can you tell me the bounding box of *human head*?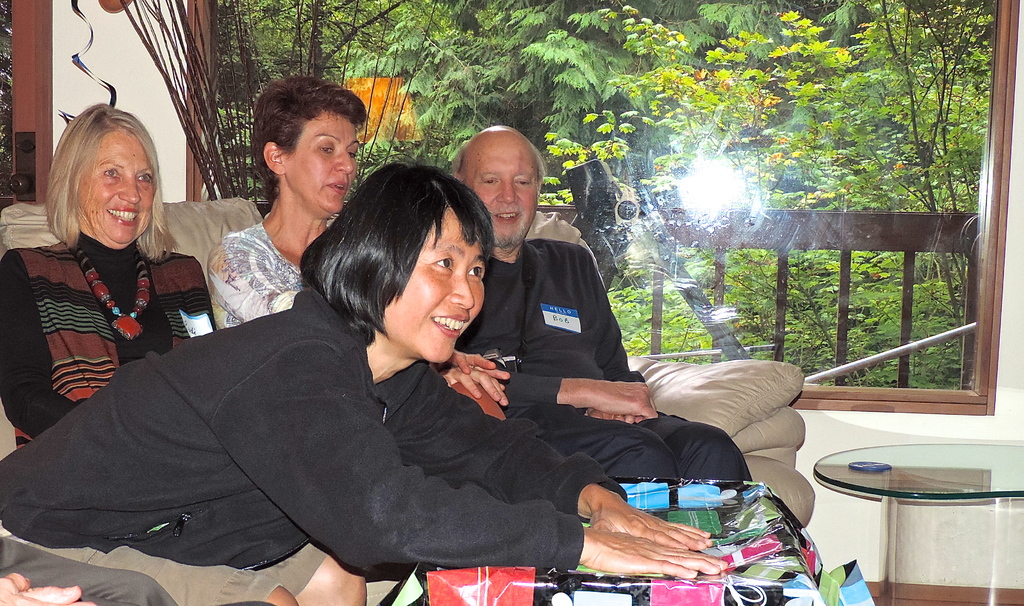
{"left": 47, "top": 103, "right": 163, "bottom": 245}.
